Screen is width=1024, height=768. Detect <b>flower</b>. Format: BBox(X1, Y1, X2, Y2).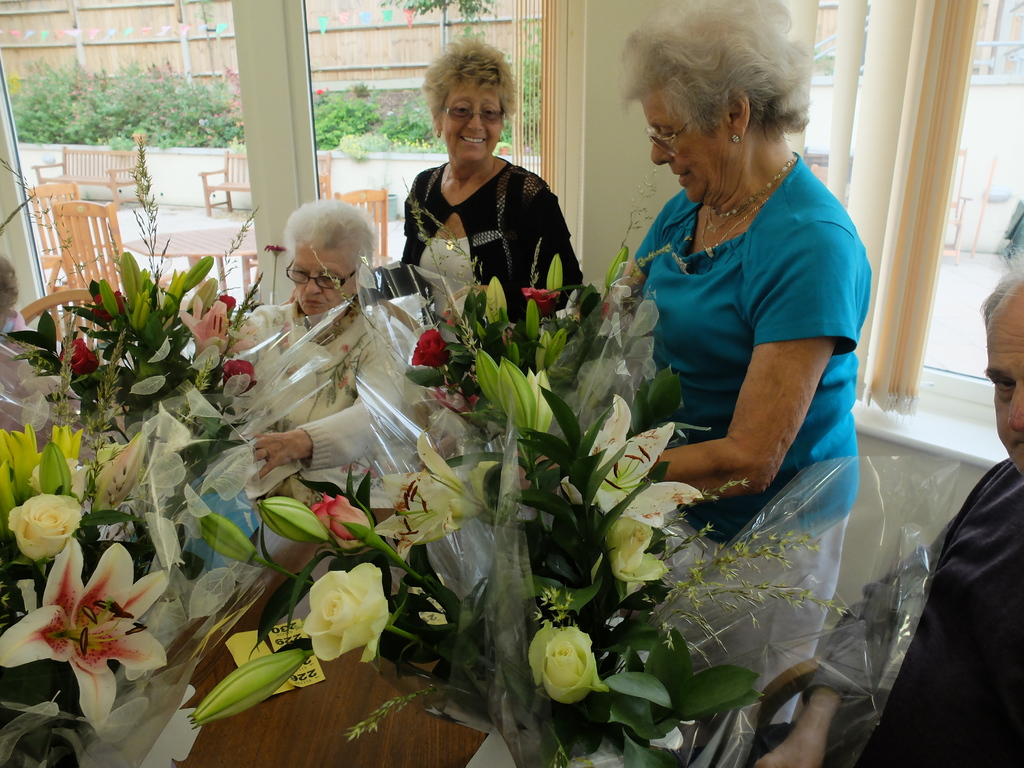
BBox(525, 300, 547, 340).
